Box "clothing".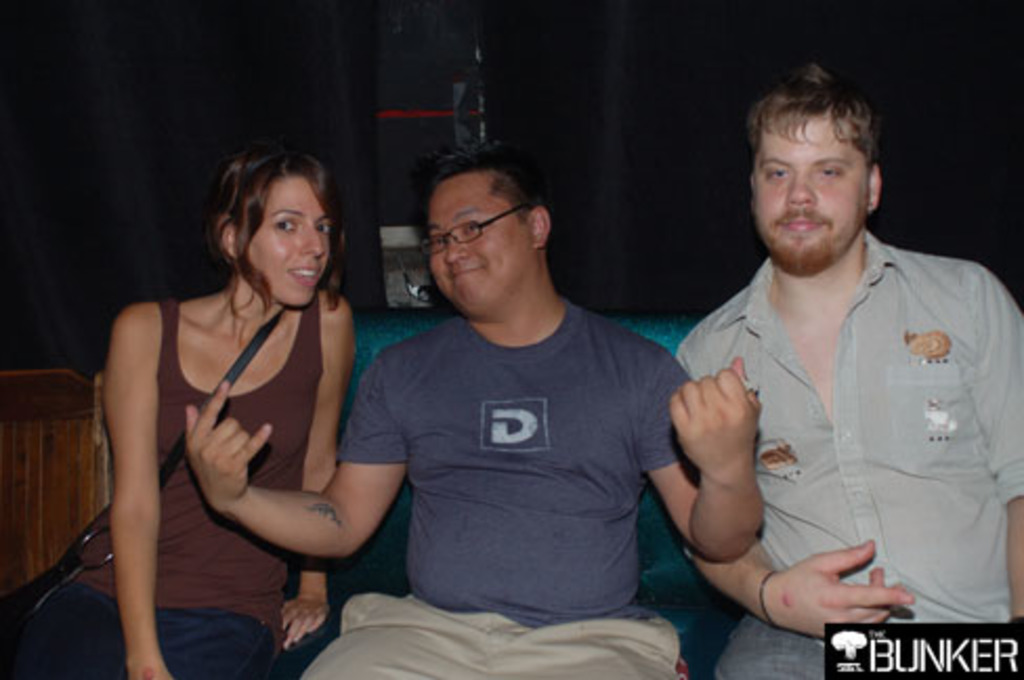
x1=671 y1=183 x2=1014 y2=657.
